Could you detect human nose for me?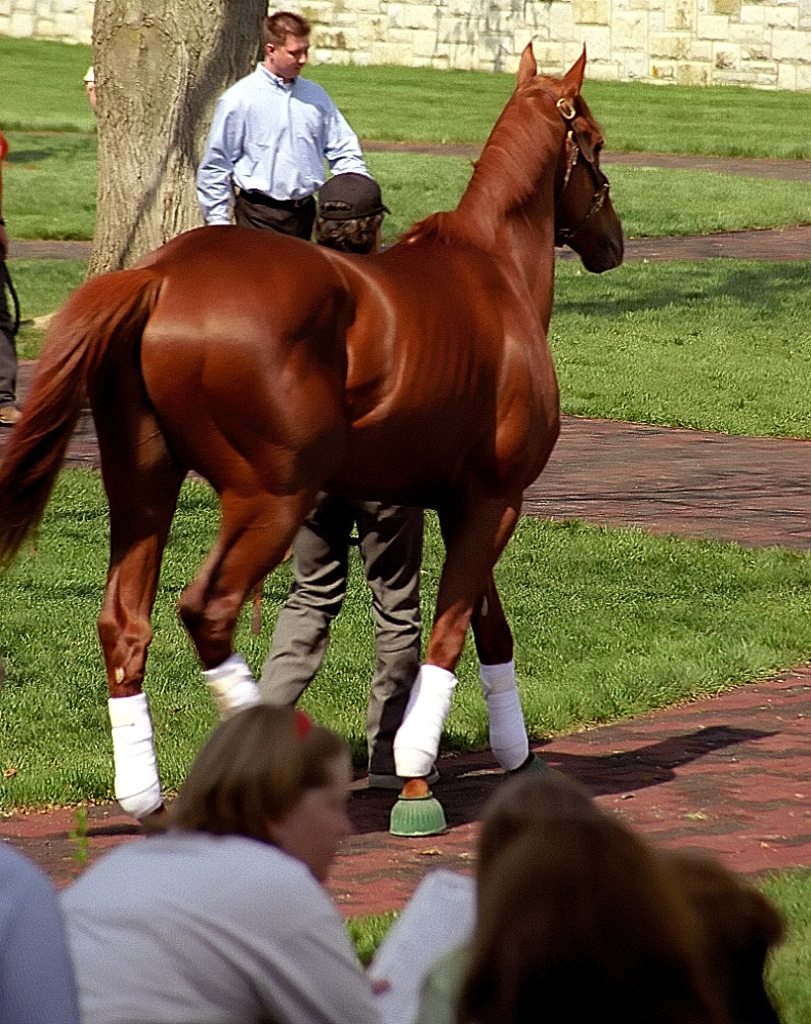
Detection result: BBox(297, 44, 310, 68).
